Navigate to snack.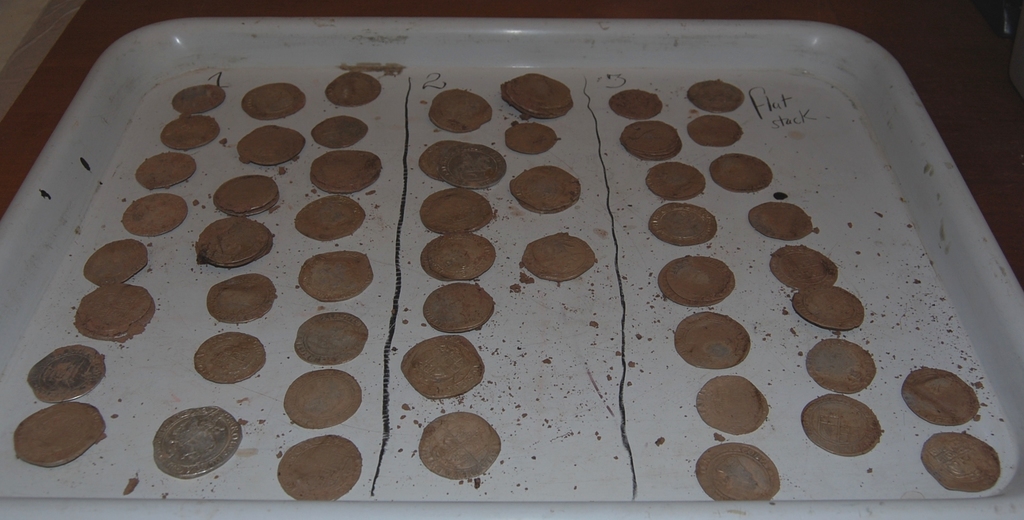
Navigation target: (921,428,1001,495).
